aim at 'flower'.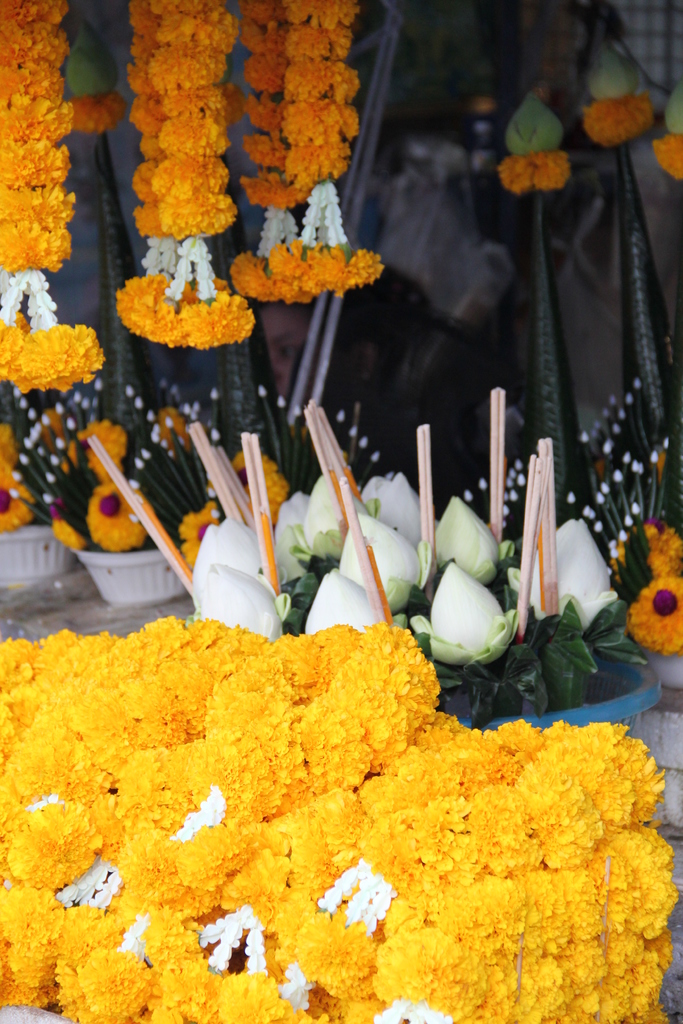
Aimed at <bbox>336, 509, 420, 607</bbox>.
